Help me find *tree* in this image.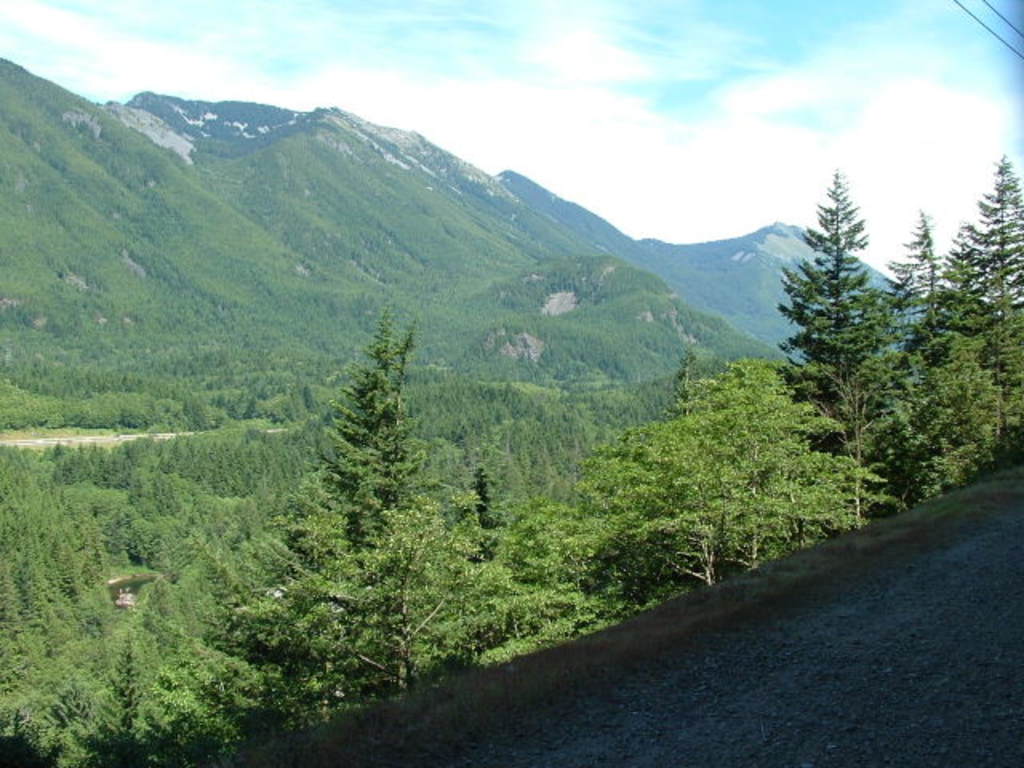
Found it: box(941, 154, 1022, 400).
